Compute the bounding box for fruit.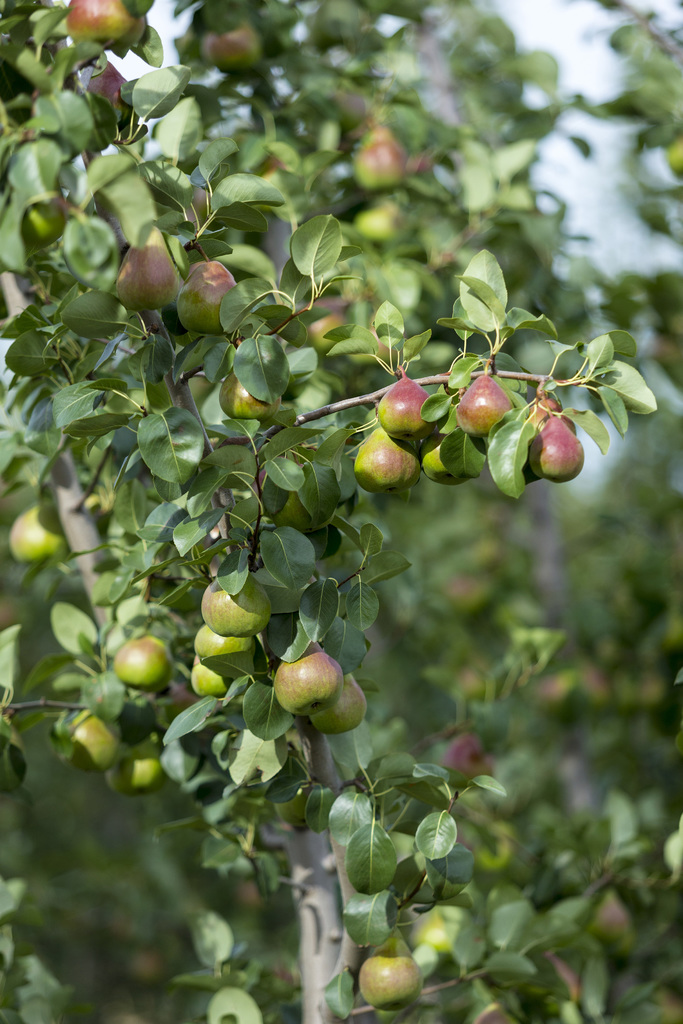
region(203, 15, 265, 80).
